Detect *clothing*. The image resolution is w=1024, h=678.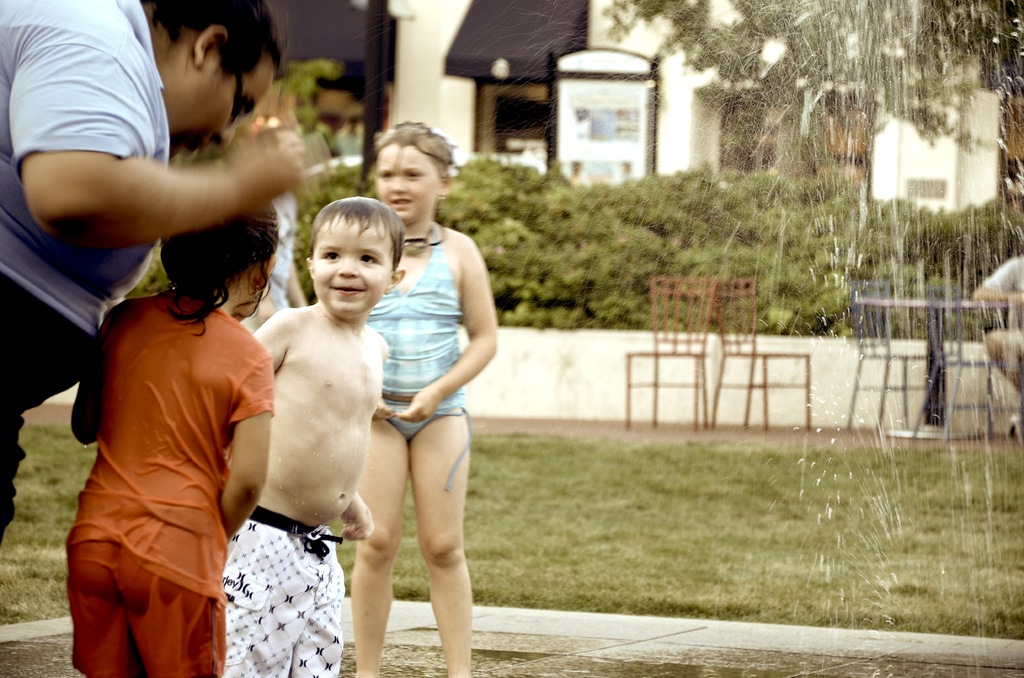
region(367, 226, 474, 440).
